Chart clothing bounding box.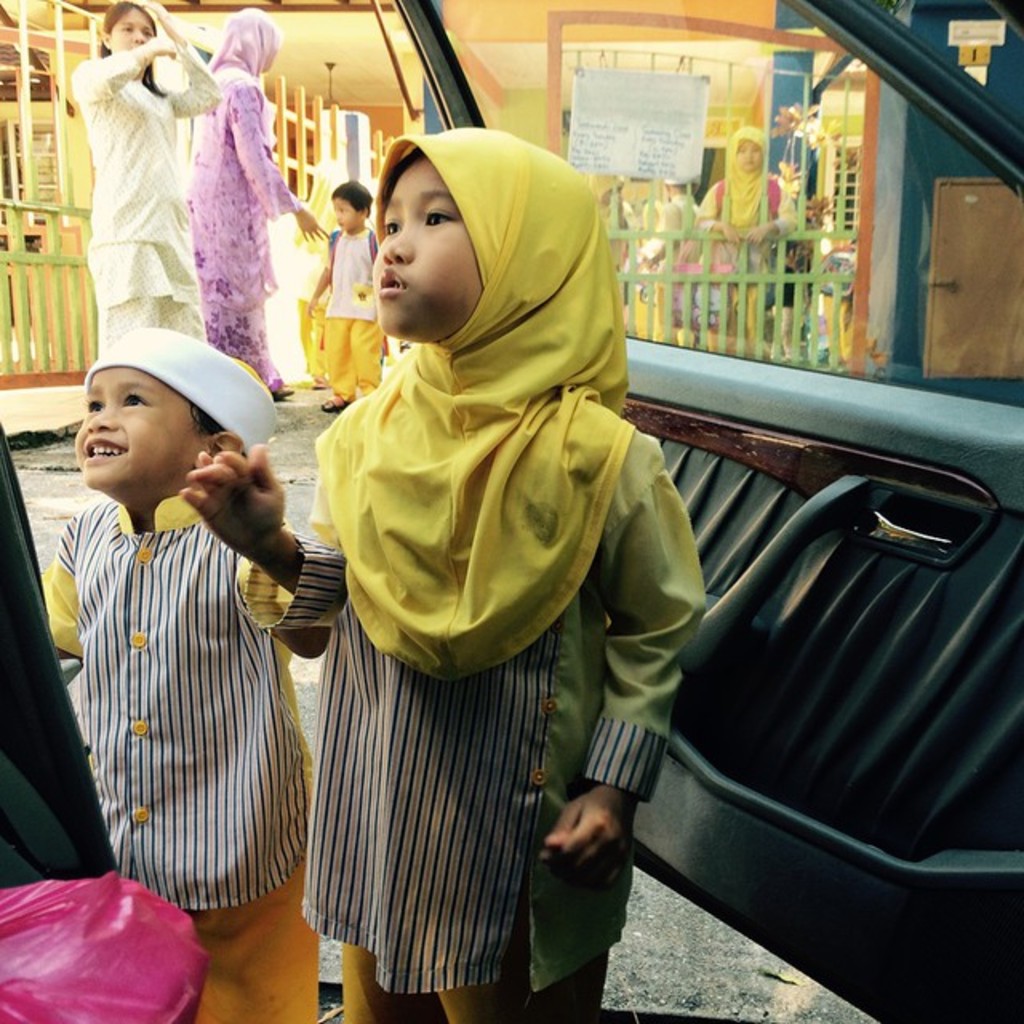
Charted: [x1=69, y1=24, x2=229, y2=349].
